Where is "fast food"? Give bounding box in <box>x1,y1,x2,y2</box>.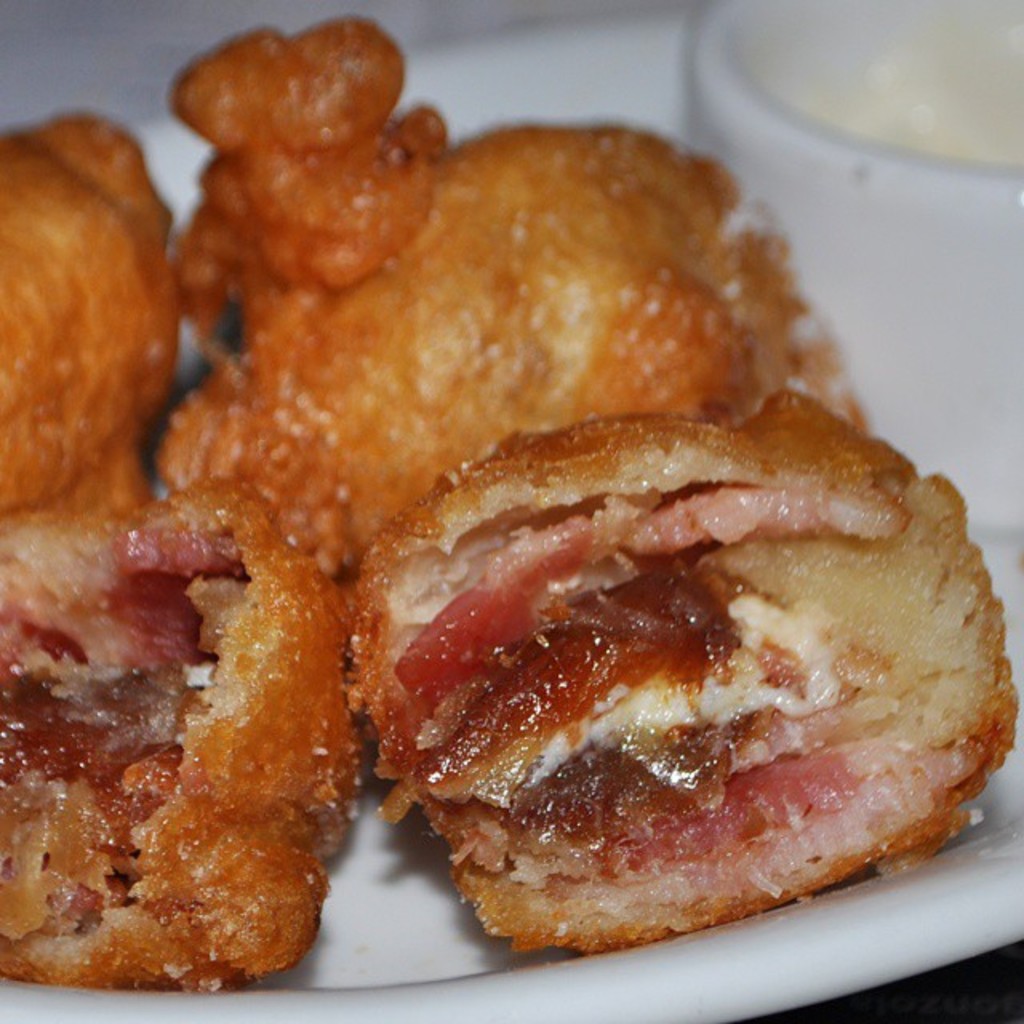
<box>0,472,357,994</box>.
